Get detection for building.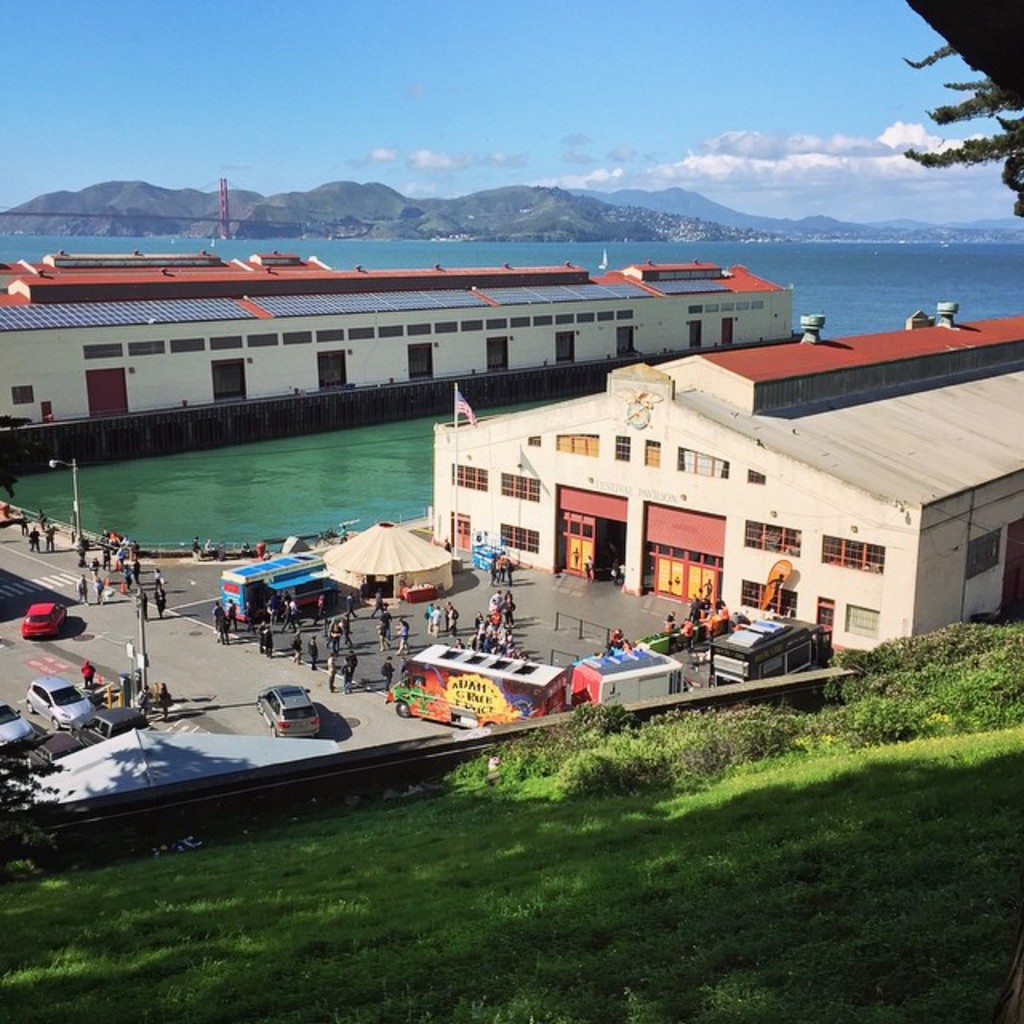
Detection: bbox(435, 299, 1022, 651).
